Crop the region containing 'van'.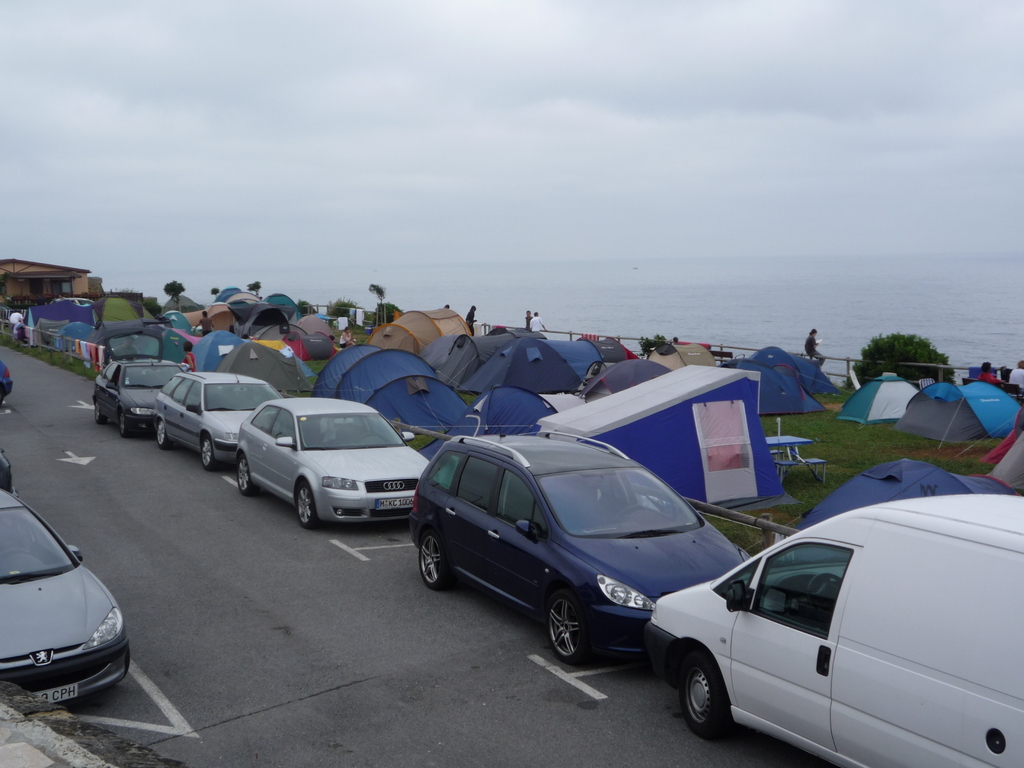
Crop region: 637:491:1023:767.
